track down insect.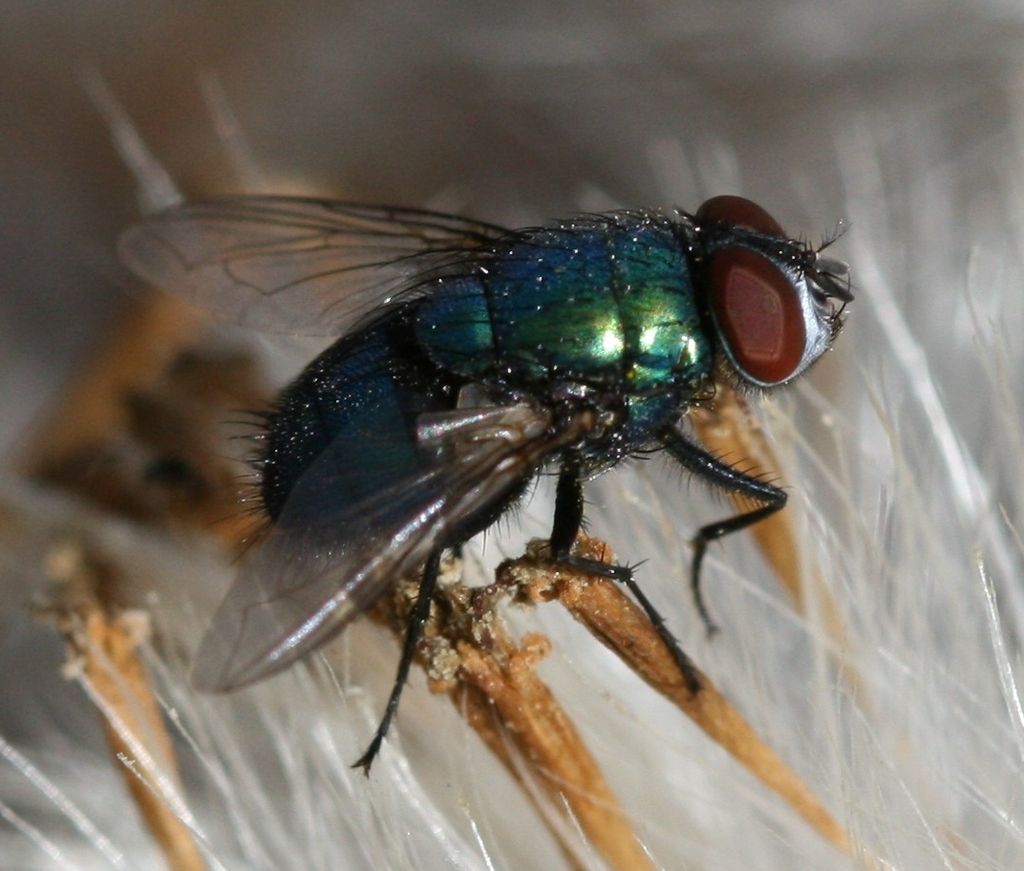
Tracked to Rect(110, 186, 866, 782).
